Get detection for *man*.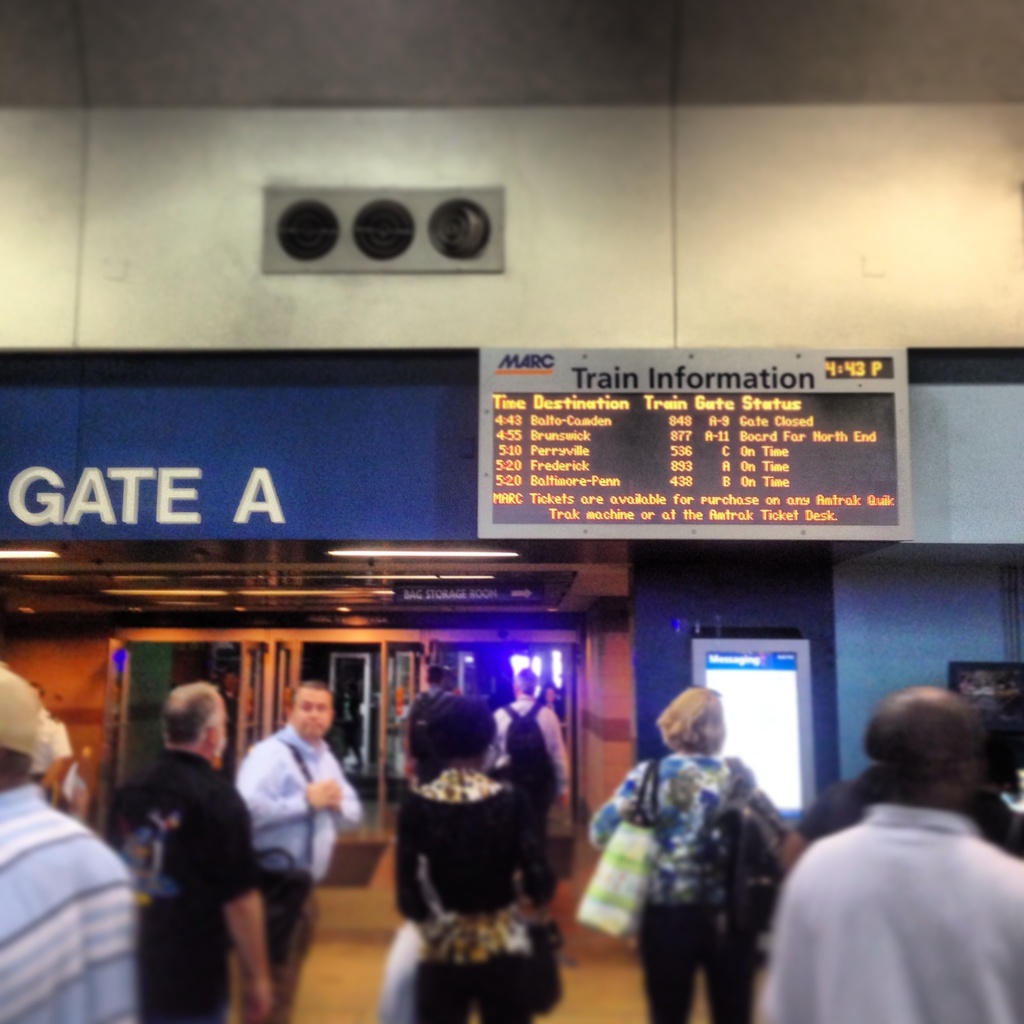
Detection: select_region(497, 664, 576, 904).
